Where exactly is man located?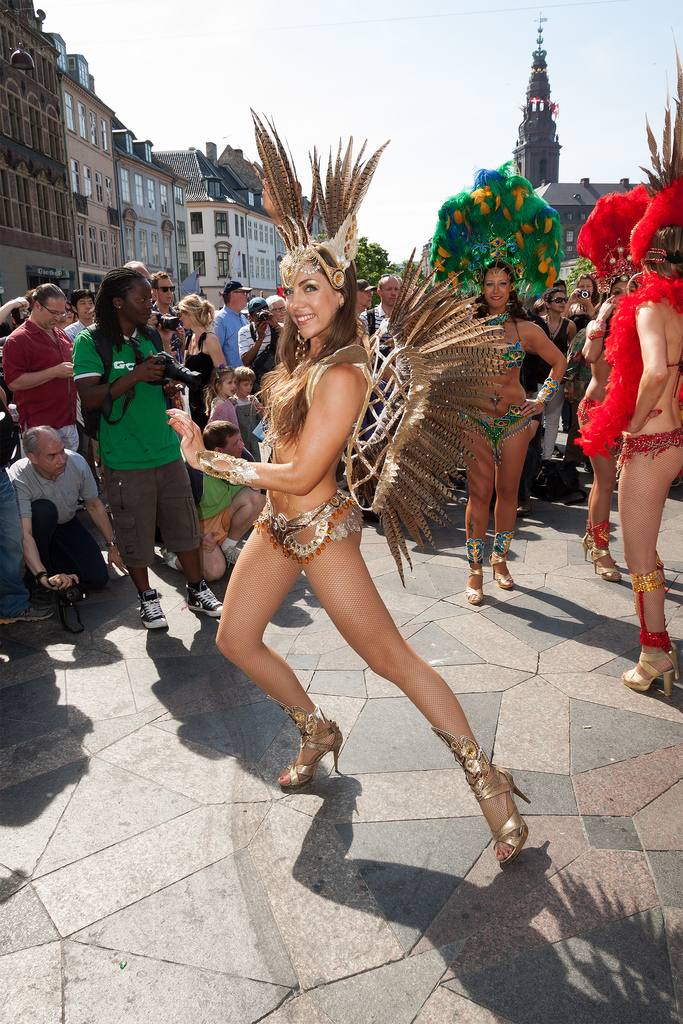
Its bounding box is left=0, top=413, right=129, bottom=621.
